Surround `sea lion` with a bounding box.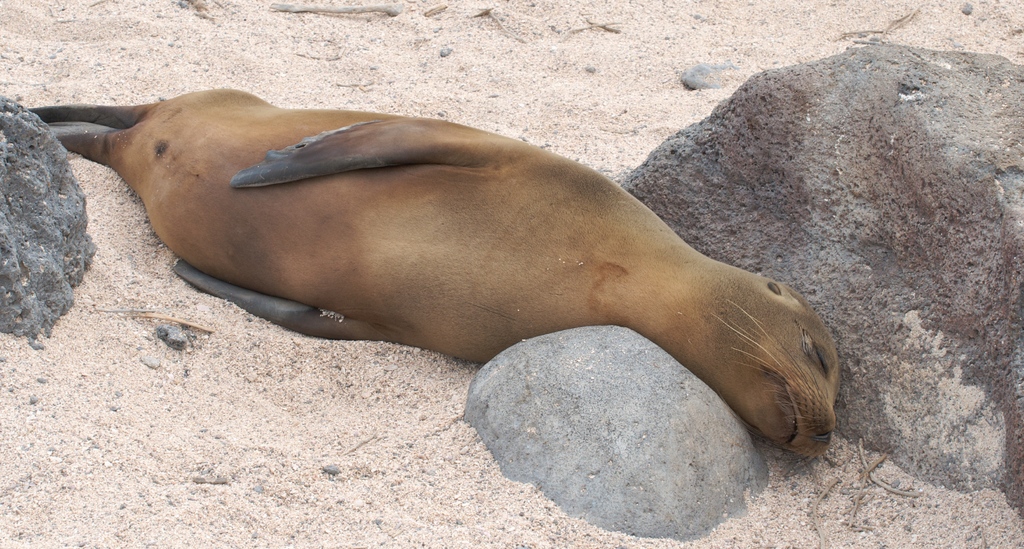
[x1=28, y1=87, x2=842, y2=463].
